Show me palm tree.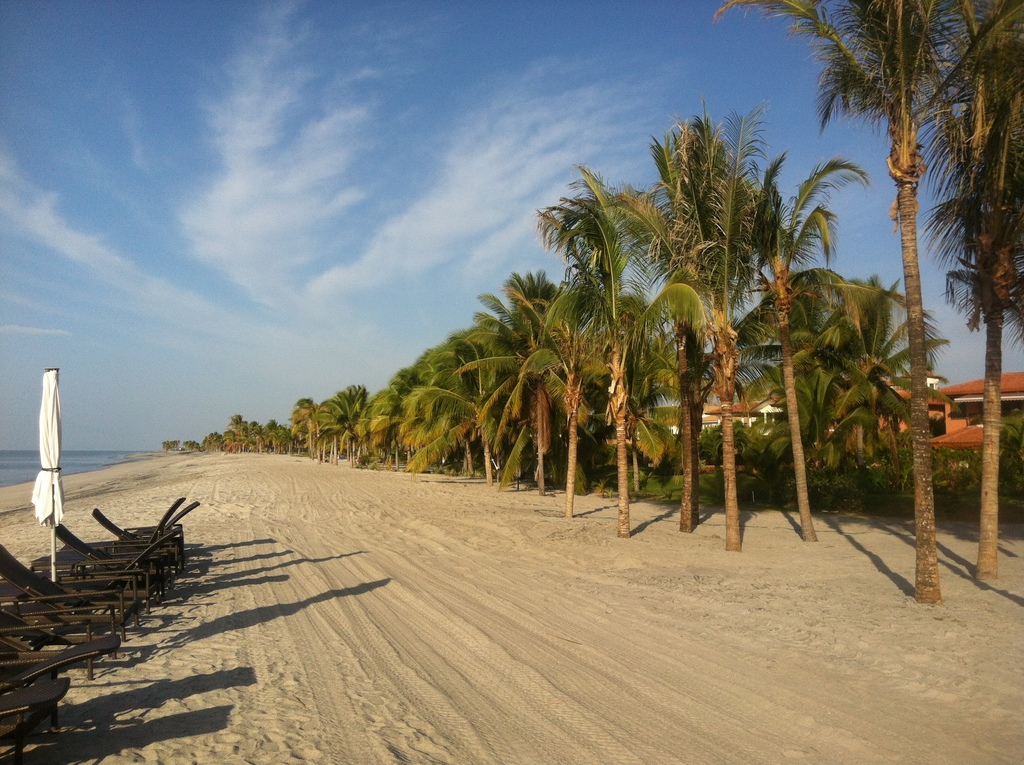
palm tree is here: {"left": 375, "top": 362, "right": 426, "bottom": 444}.
